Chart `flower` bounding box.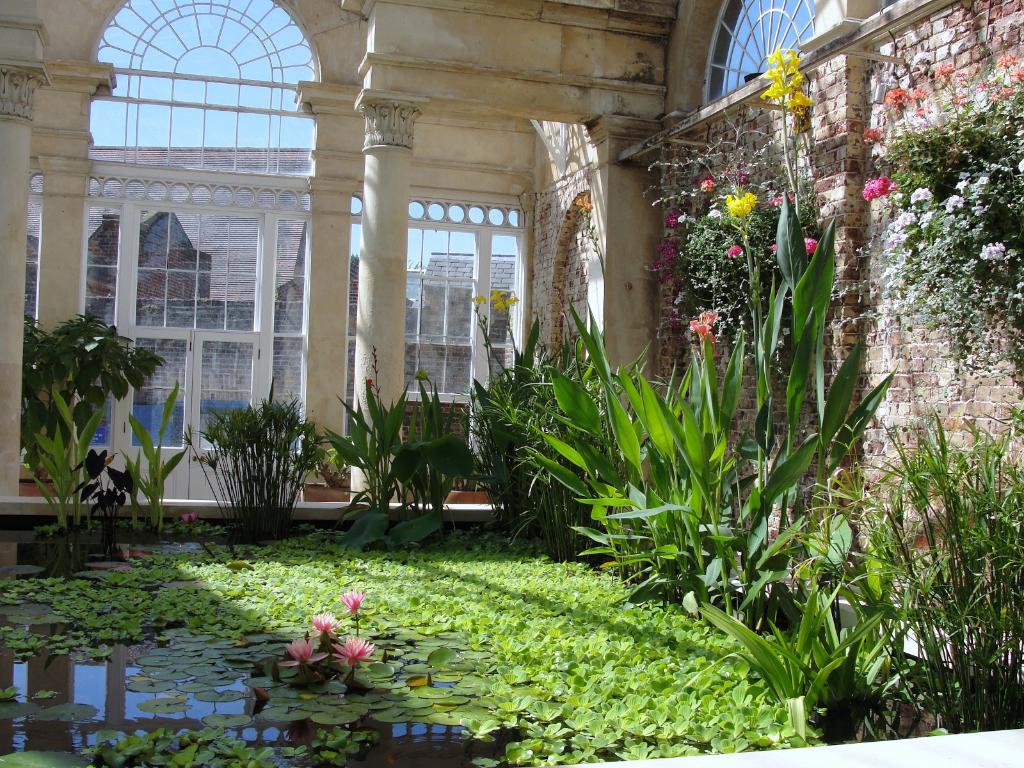
Charted: BBox(914, 84, 932, 103).
